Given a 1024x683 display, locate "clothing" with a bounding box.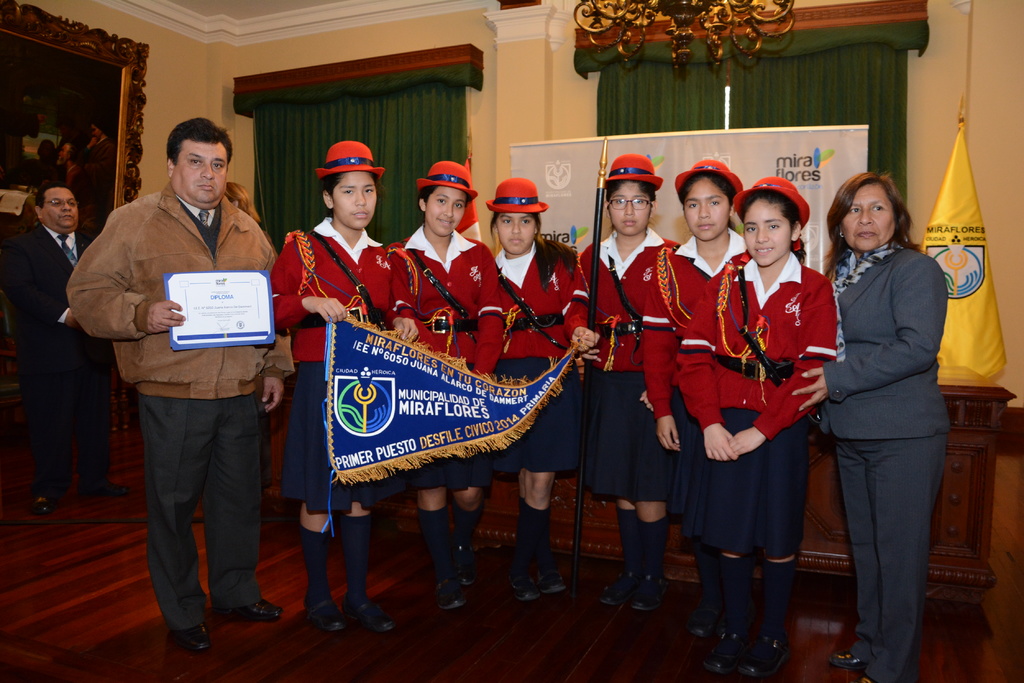
Located: box(564, 230, 682, 370).
